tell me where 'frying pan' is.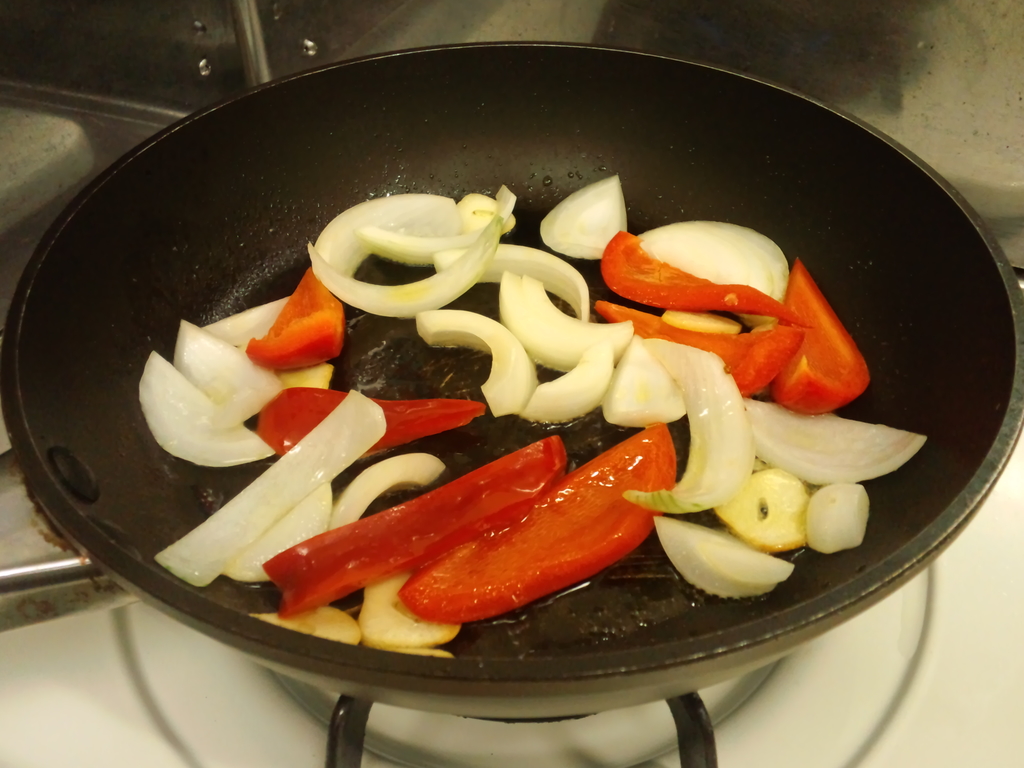
'frying pan' is at <region>0, 36, 1023, 719</region>.
